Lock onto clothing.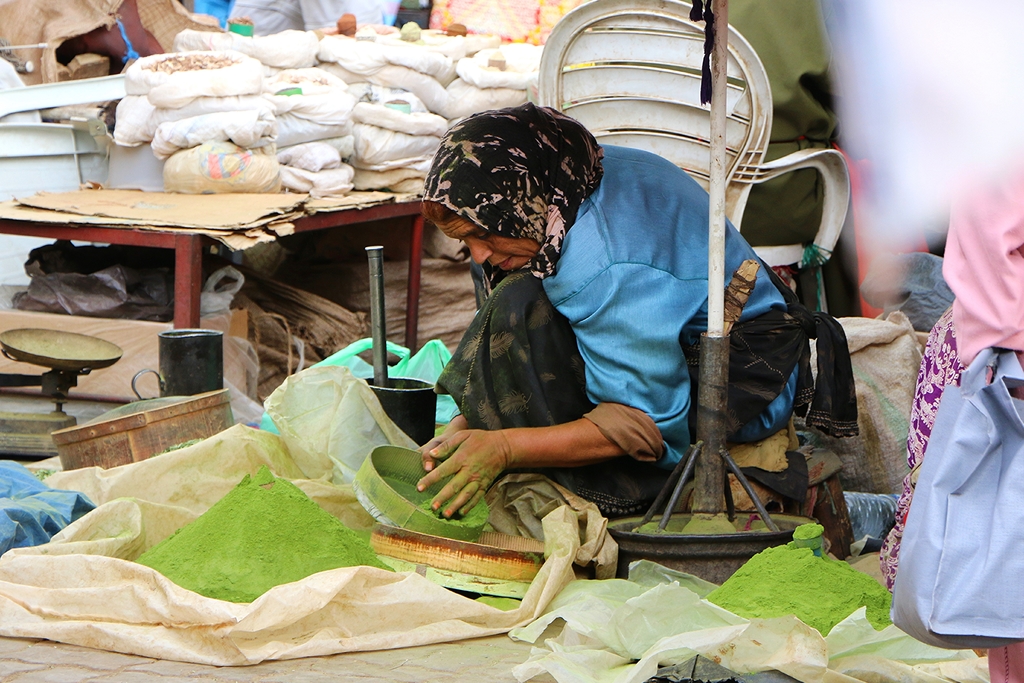
Locked: locate(0, 443, 117, 555).
